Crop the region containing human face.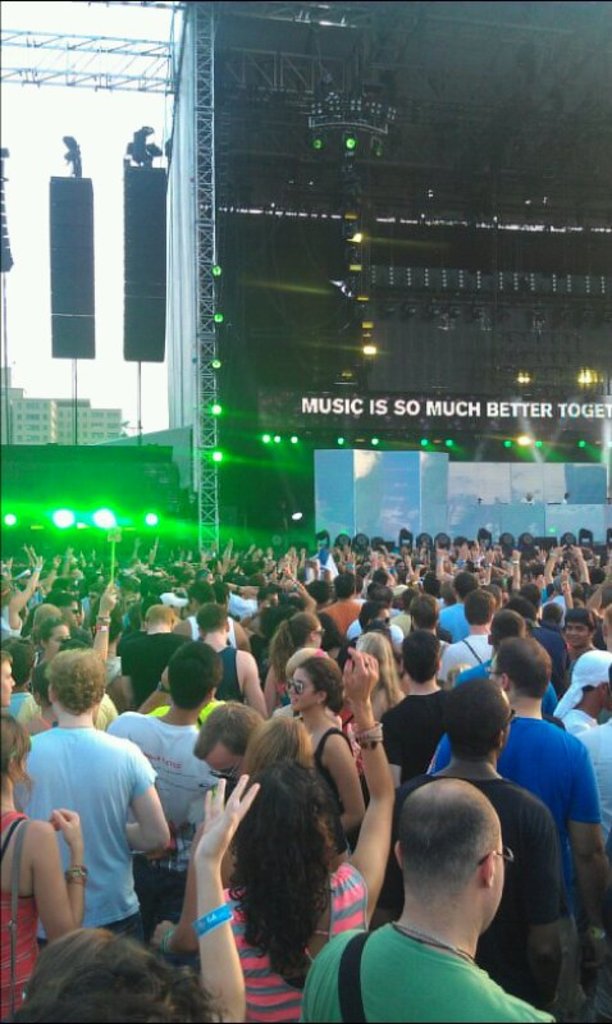
Crop region: [x1=201, y1=742, x2=242, y2=777].
